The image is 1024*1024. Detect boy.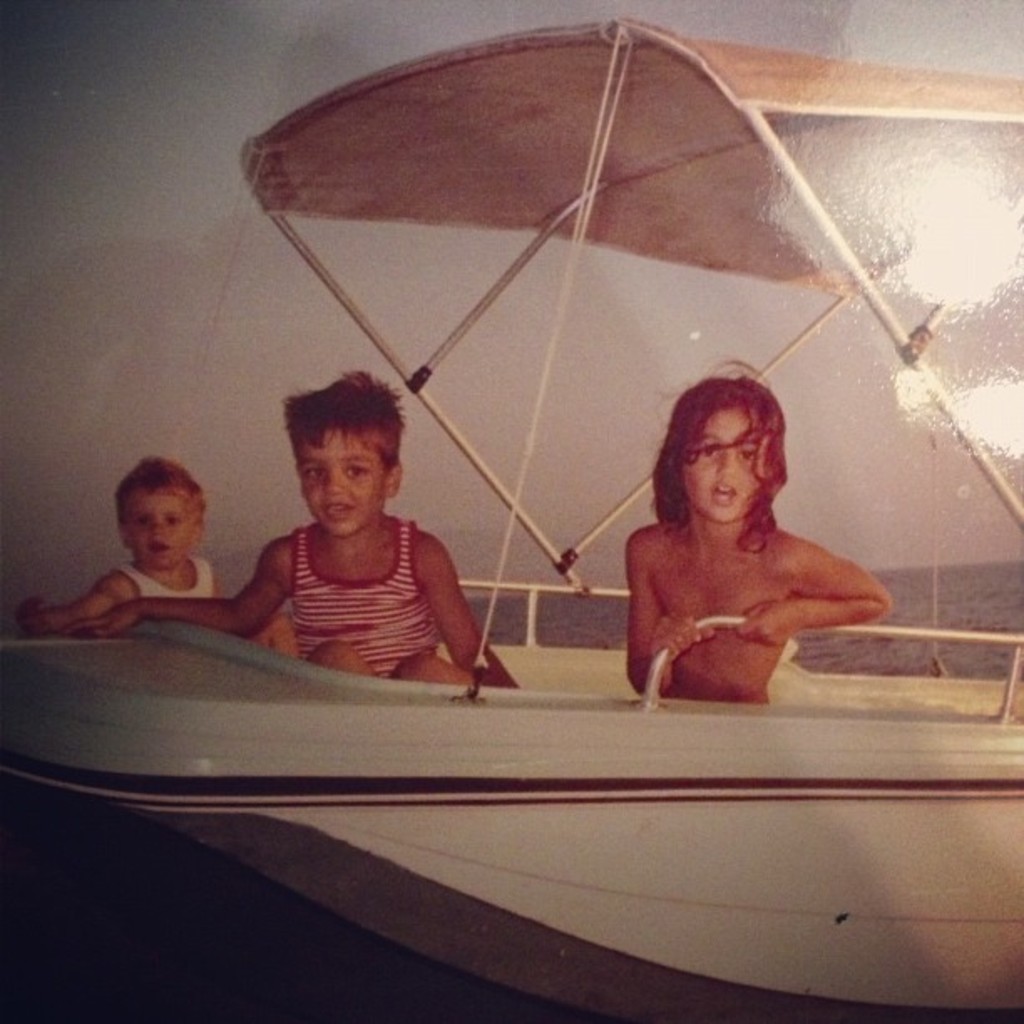
Detection: <box>65,371,522,691</box>.
